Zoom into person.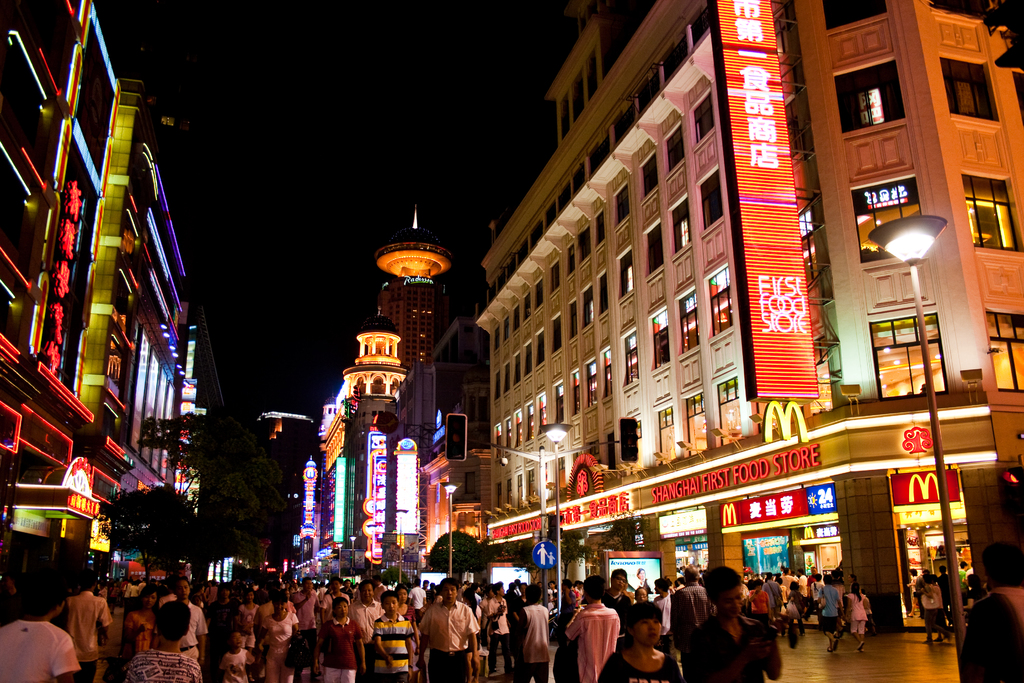
Zoom target: 593, 595, 685, 682.
